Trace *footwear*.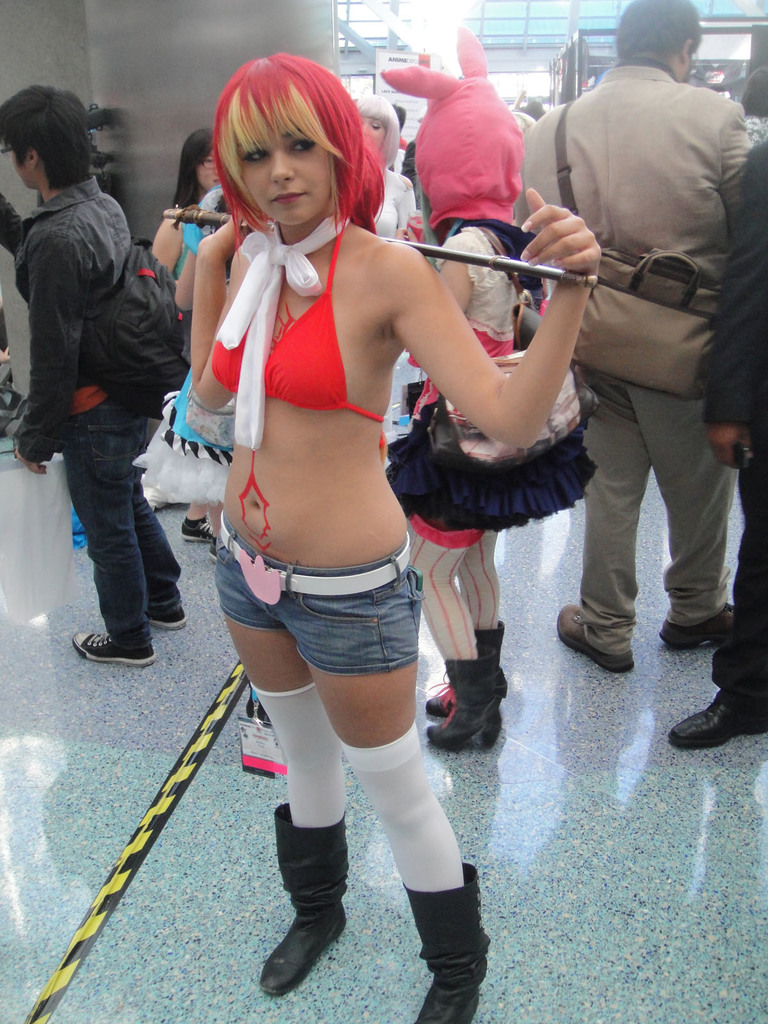
Traced to 426/623/506/711.
